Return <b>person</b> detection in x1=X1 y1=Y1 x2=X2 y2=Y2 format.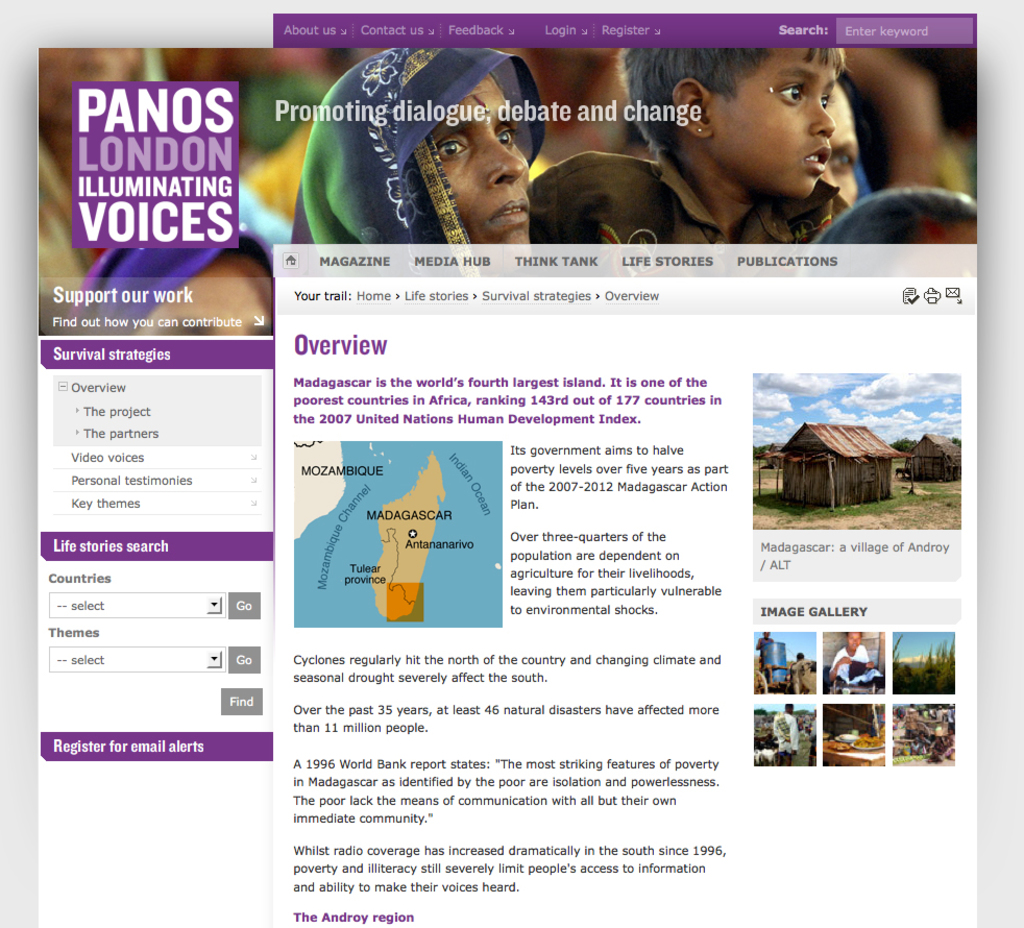
x1=813 y1=70 x2=875 y2=205.
